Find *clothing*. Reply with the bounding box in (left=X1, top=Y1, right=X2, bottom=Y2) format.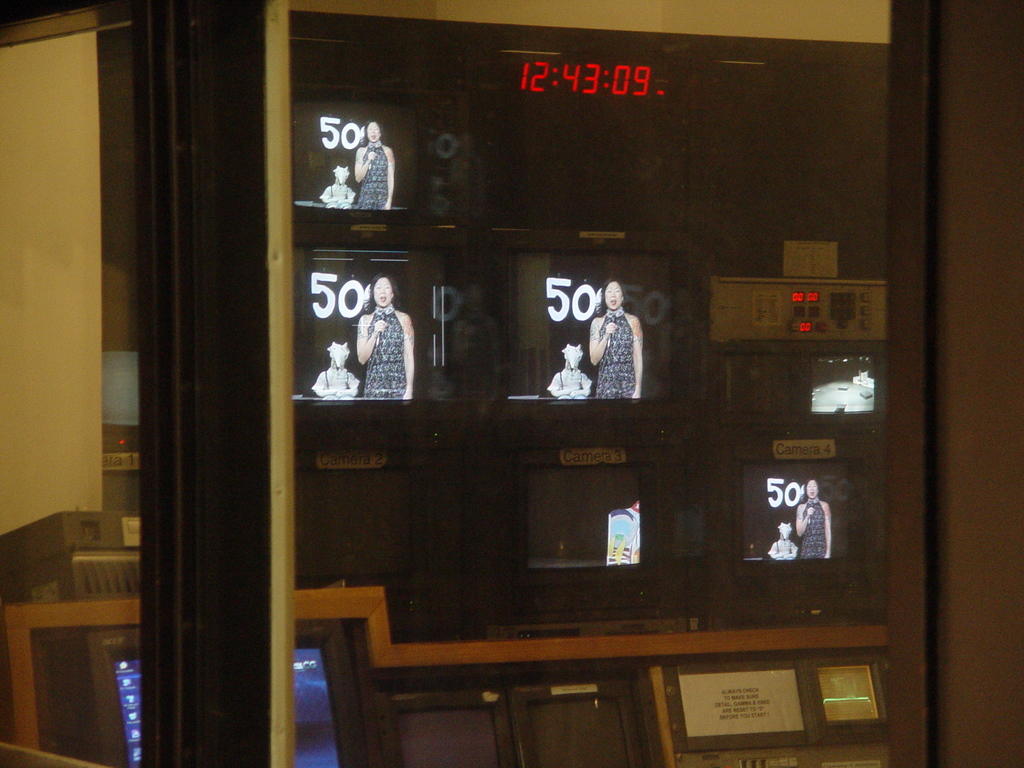
(left=353, top=144, right=383, bottom=206).
